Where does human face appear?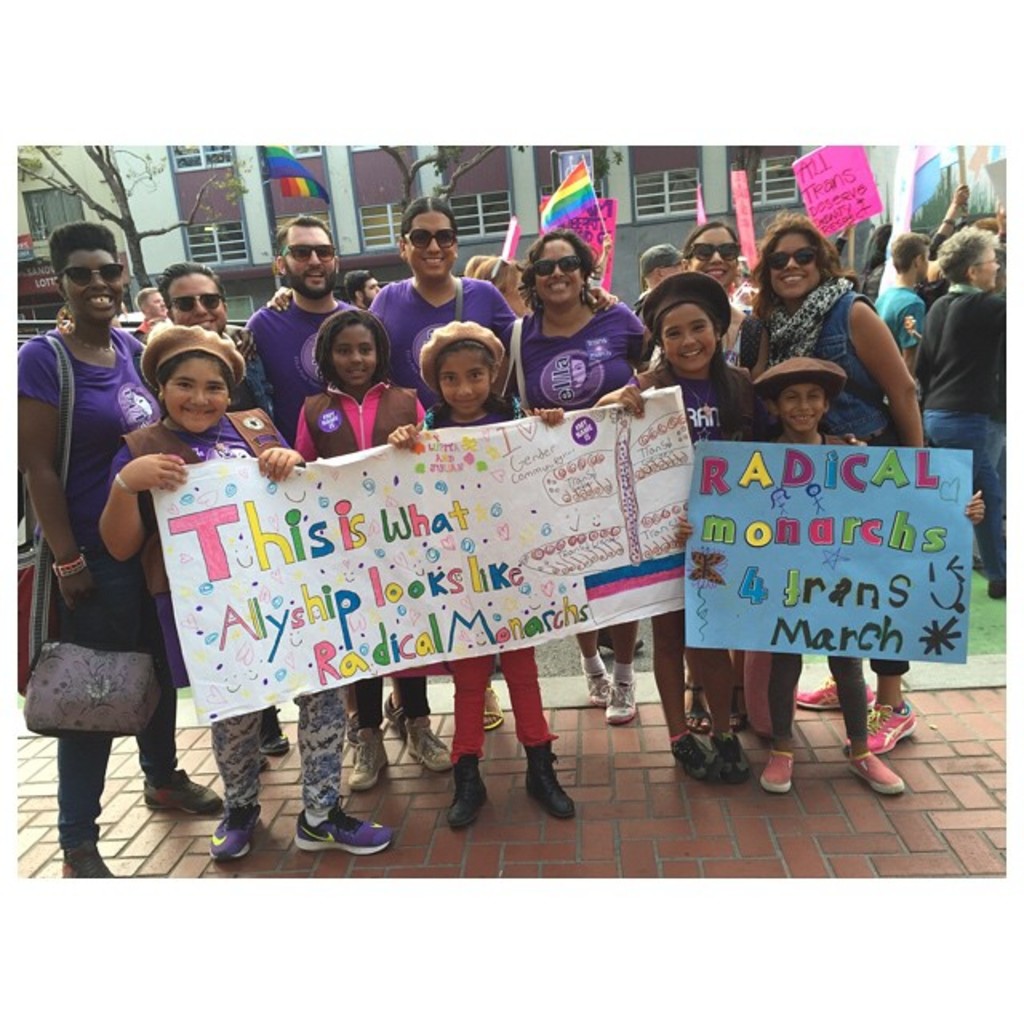
Appears at [70, 258, 120, 323].
